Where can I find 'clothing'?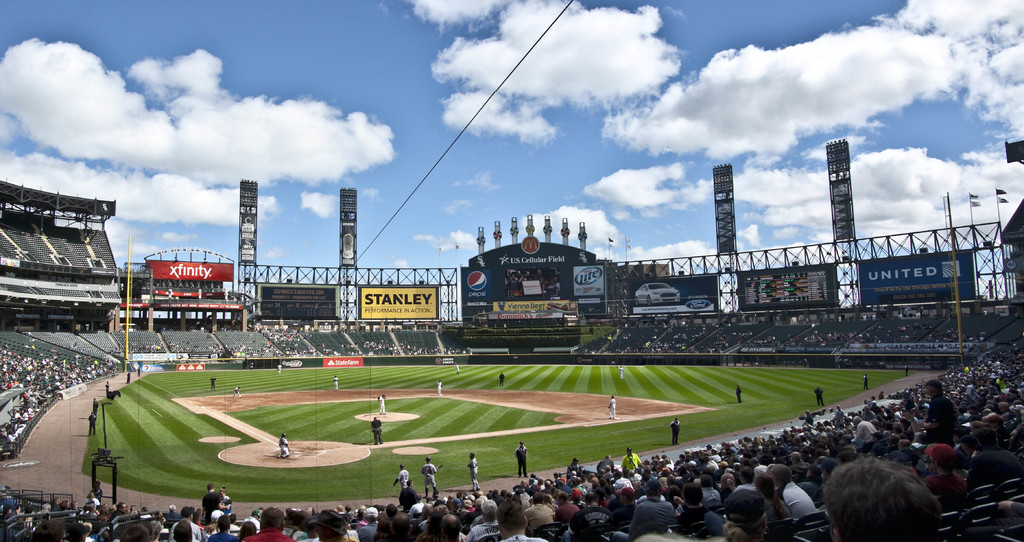
You can find it at BBox(276, 439, 292, 461).
